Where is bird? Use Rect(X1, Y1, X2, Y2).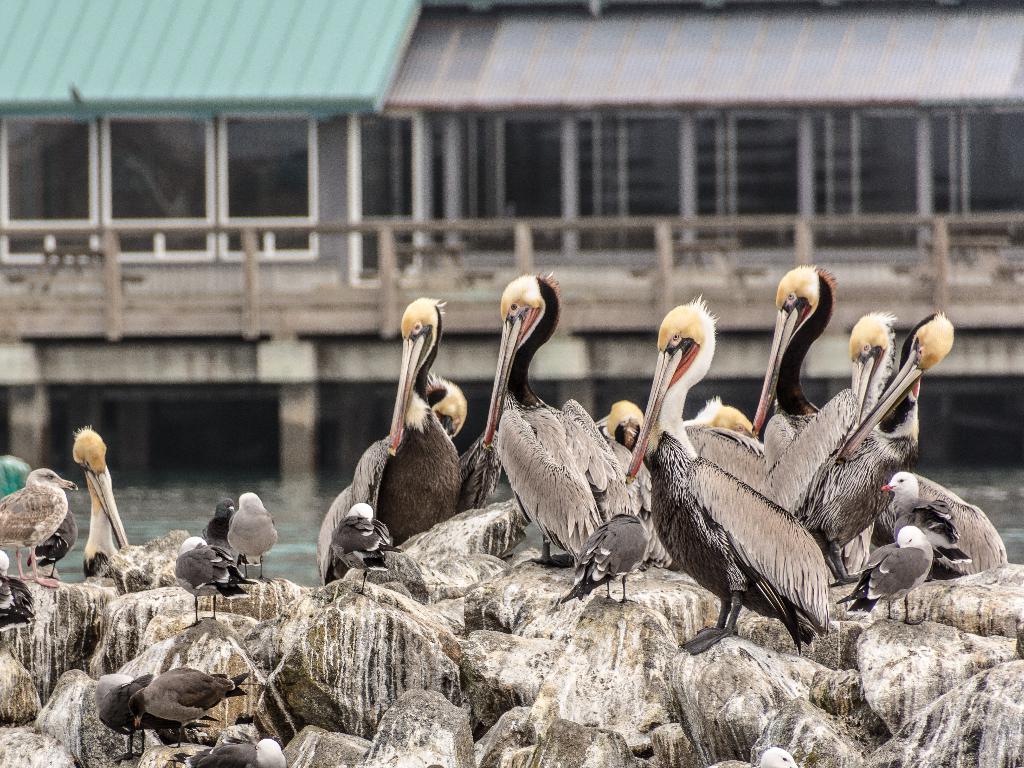
Rect(0, 637, 50, 737).
